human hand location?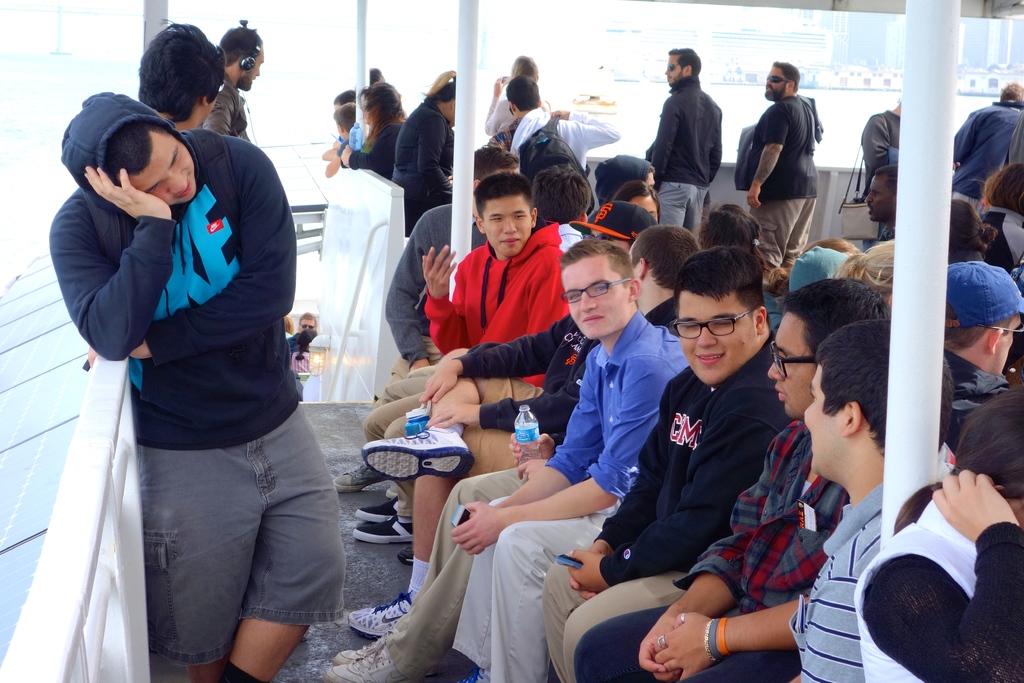
rect(861, 114, 898, 170)
